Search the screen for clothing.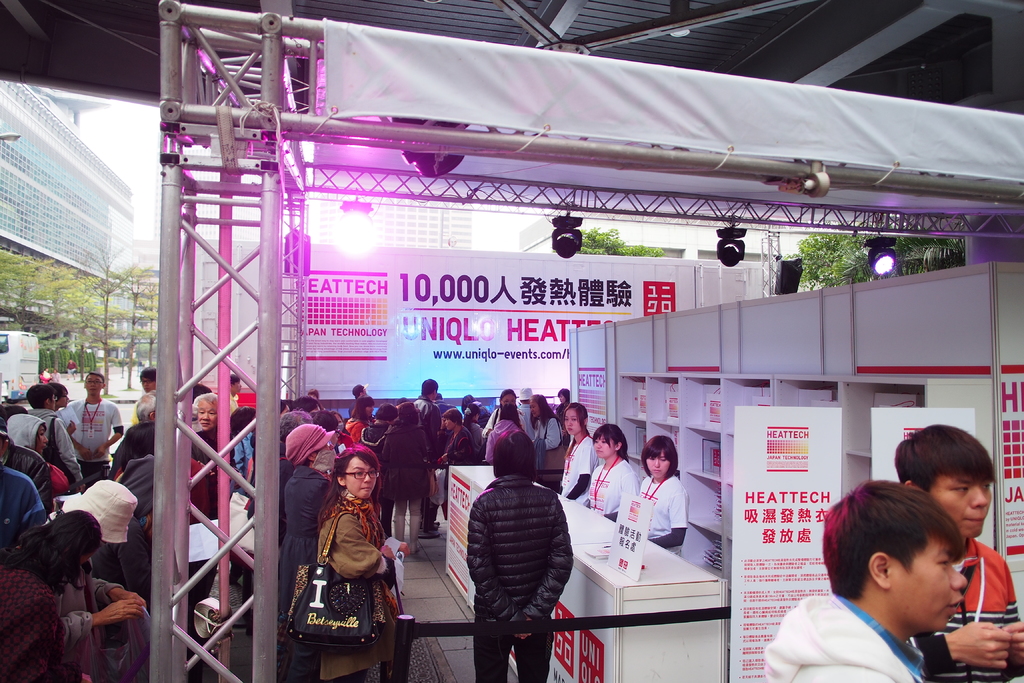
Found at bbox(422, 422, 485, 519).
